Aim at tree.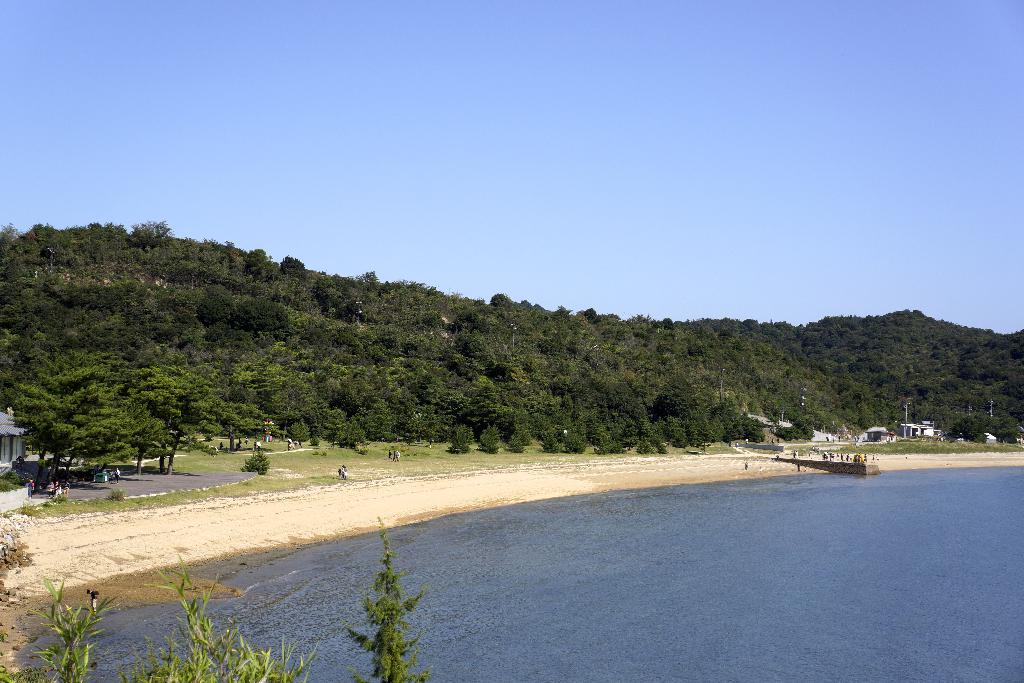
Aimed at 131/218/168/251.
